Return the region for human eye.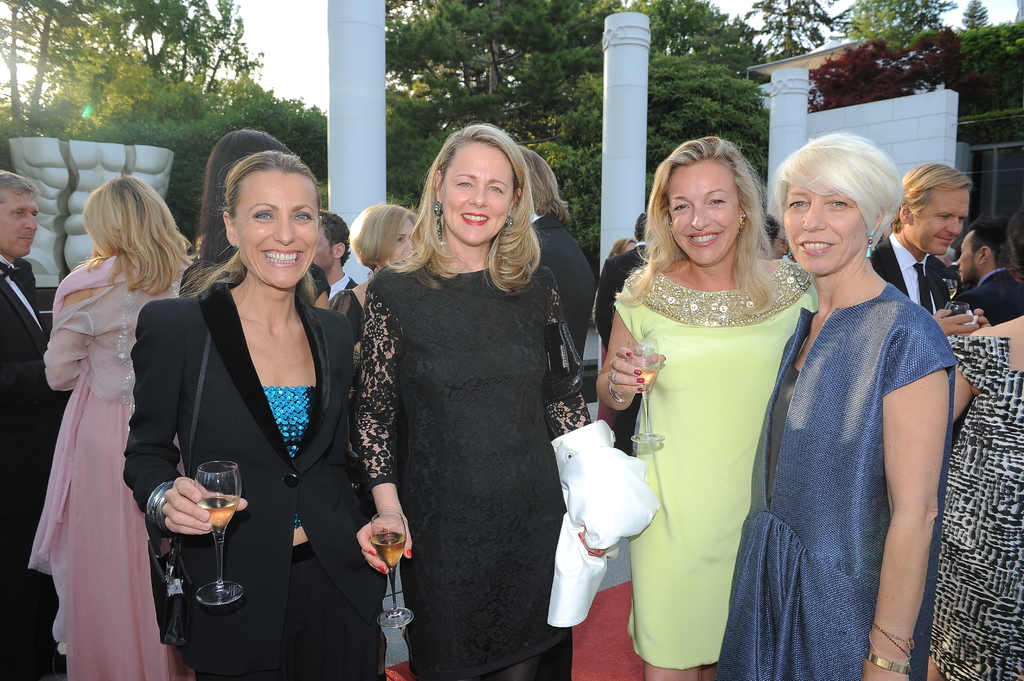
[left=252, top=210, right=273, bottom=223].
